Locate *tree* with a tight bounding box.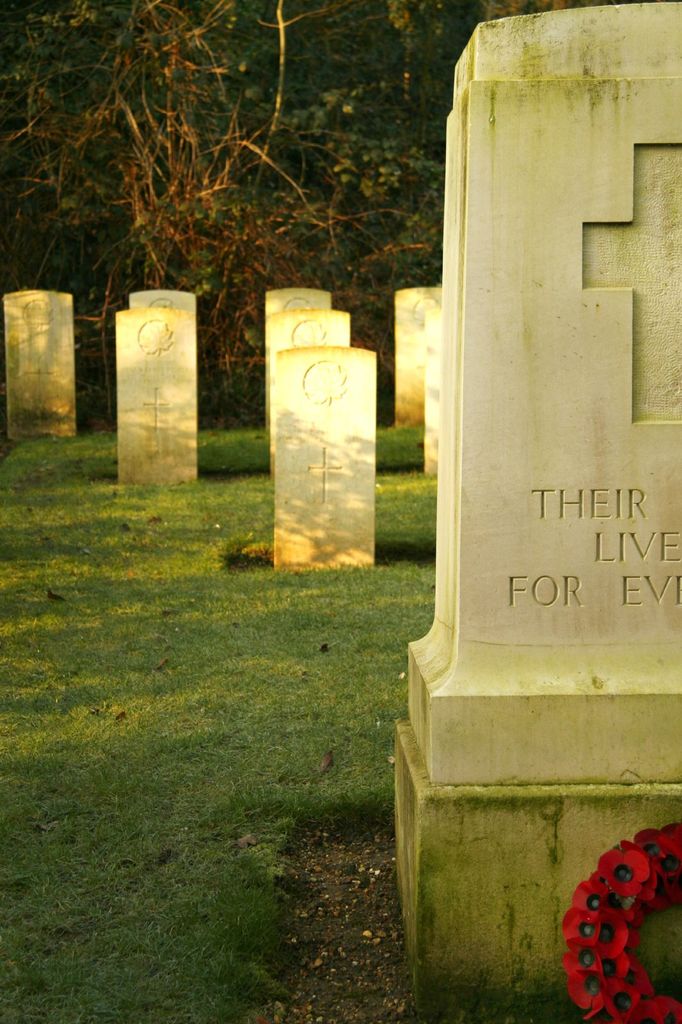
(left=0, top=0, right=593, bottom=423).
